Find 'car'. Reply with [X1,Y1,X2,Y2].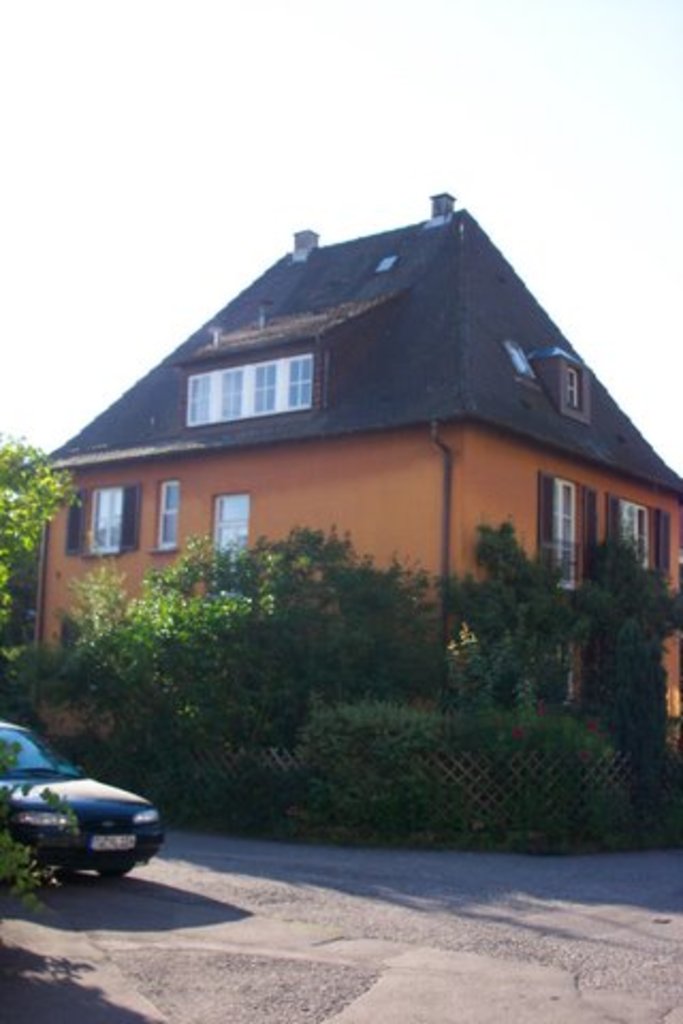
[0,717,160,887].
